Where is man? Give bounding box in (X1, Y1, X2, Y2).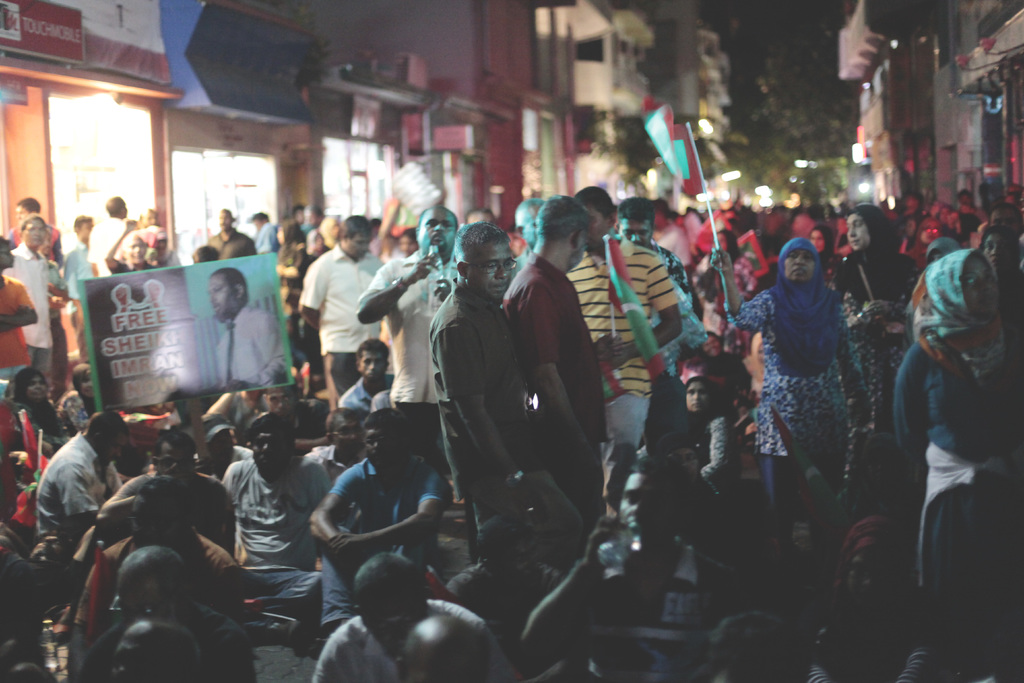
(289, 210, 379, 391).
